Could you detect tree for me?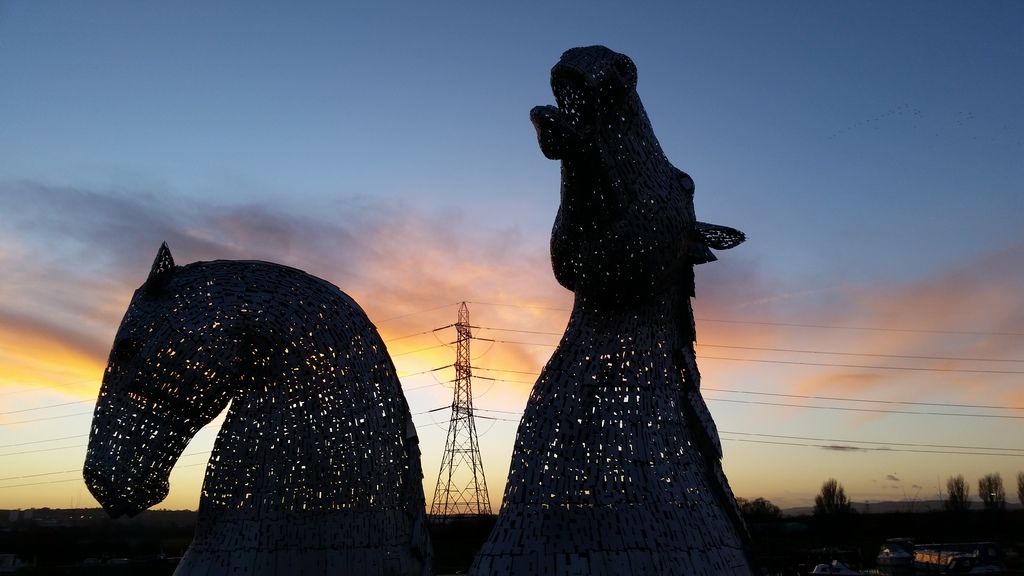
Detection result: x1=980, y1=472, x2=1009, y2=524.
